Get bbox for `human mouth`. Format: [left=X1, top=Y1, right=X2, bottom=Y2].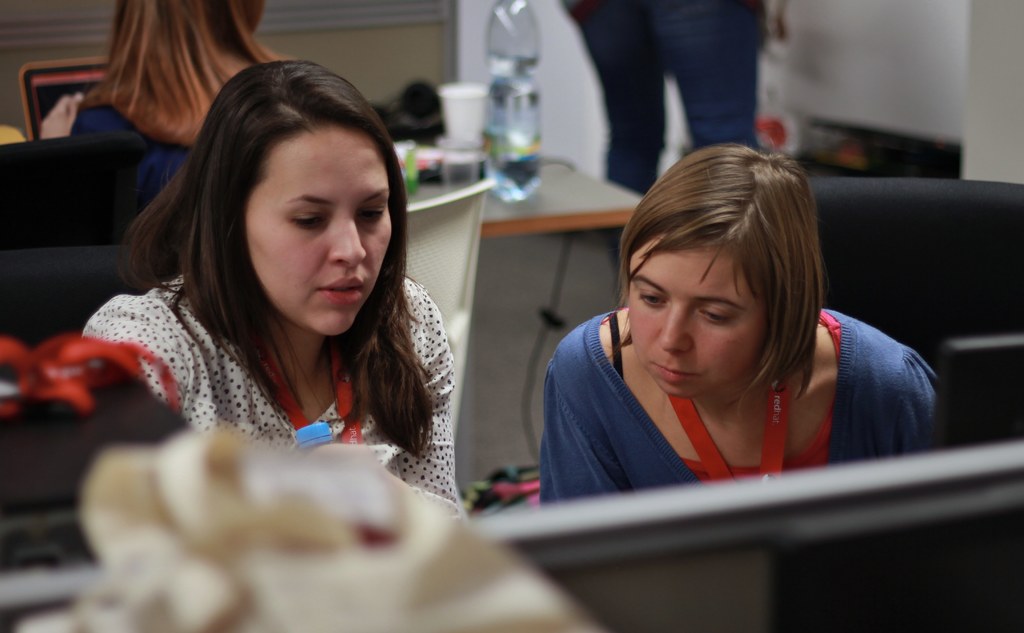
[left=317, top=276, right=363, bottom=306].
